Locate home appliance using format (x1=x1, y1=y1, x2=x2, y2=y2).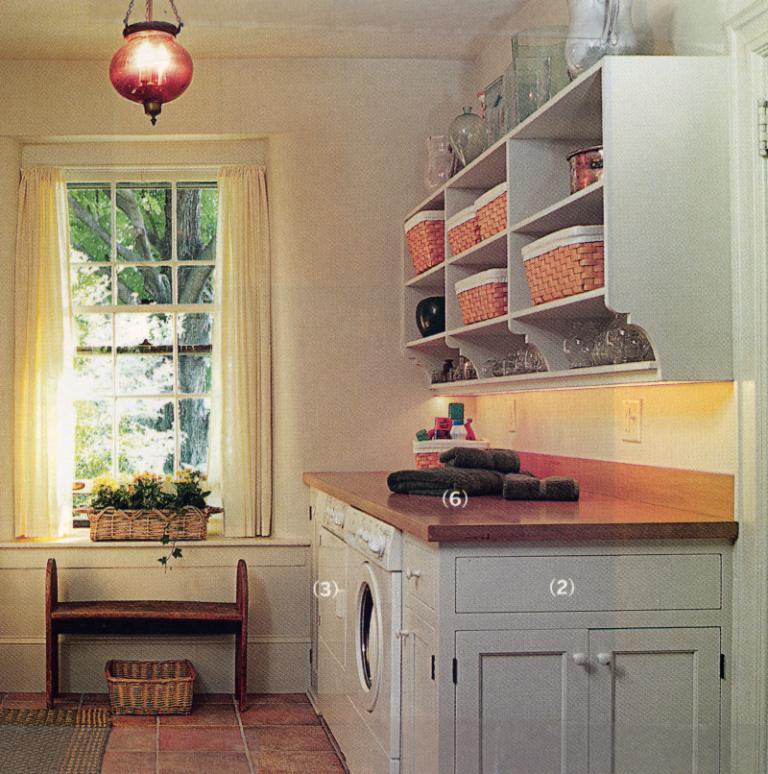
(x1=344, y1=507, x2=405, y2=758).
